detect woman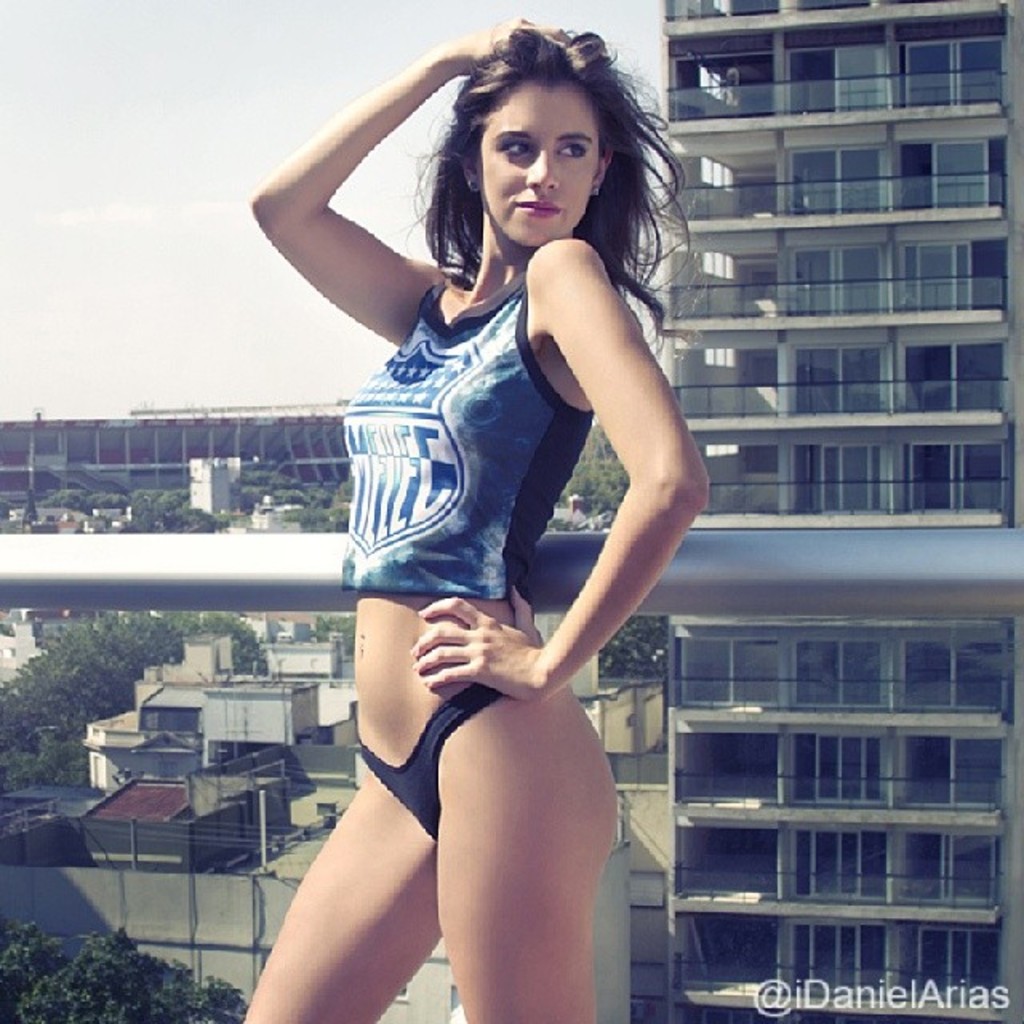
(left=246, top=14, right=707, bottom=1022)
